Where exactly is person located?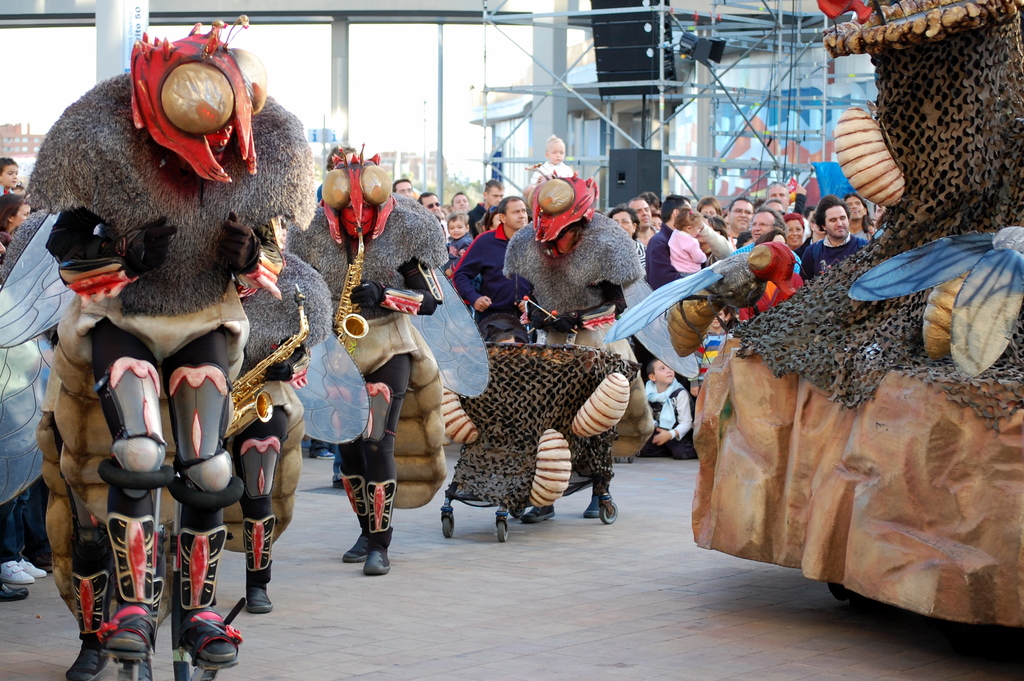
Its bounding box is [300,169,463,582].
